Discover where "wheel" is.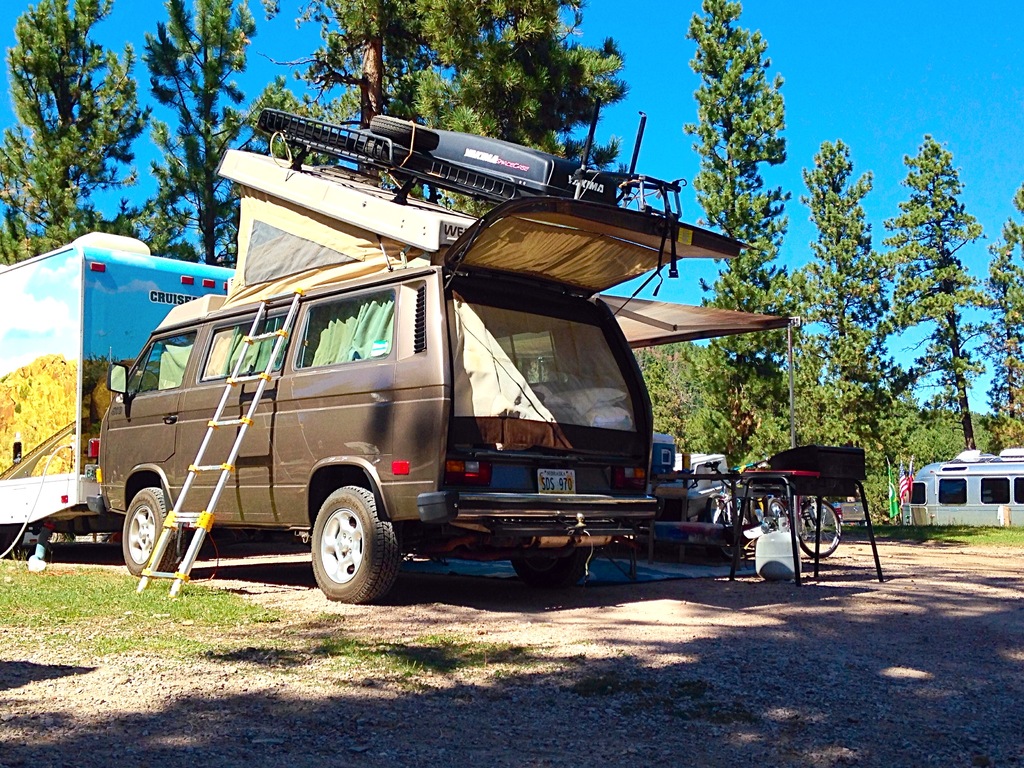
Discovered at [left=769, top=497, right=788, bottom=525].
